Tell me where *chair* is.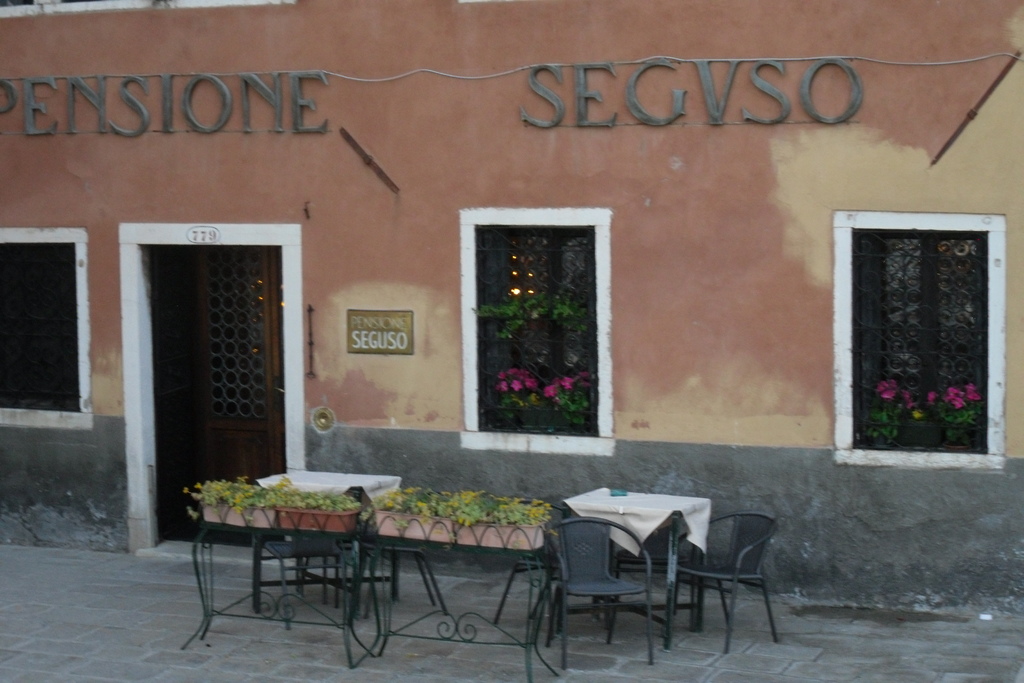
*chair* is at select_region(355, 537, 451, 614).
